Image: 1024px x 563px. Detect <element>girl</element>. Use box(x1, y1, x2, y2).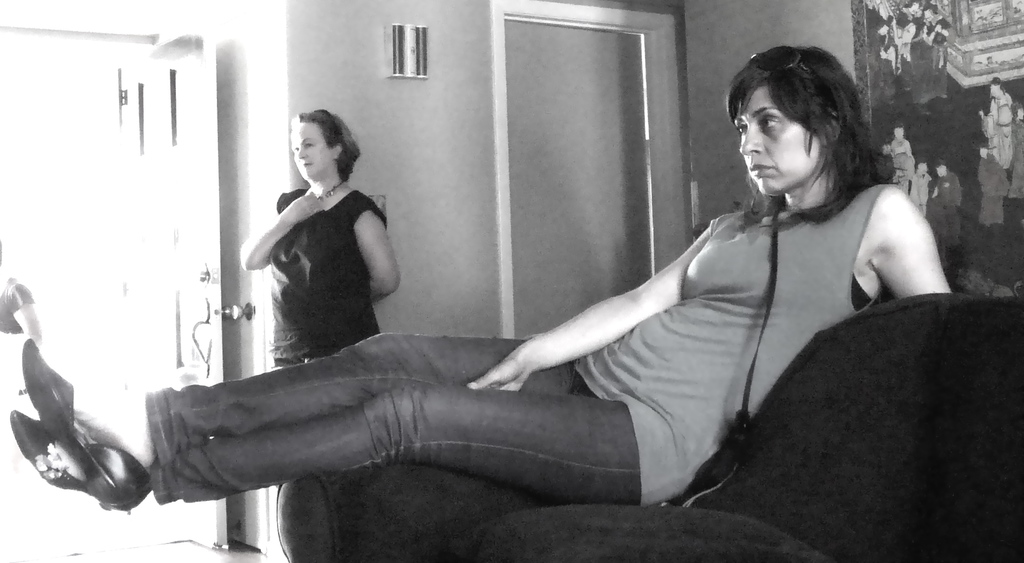
box(10, 52, 957, 512).
